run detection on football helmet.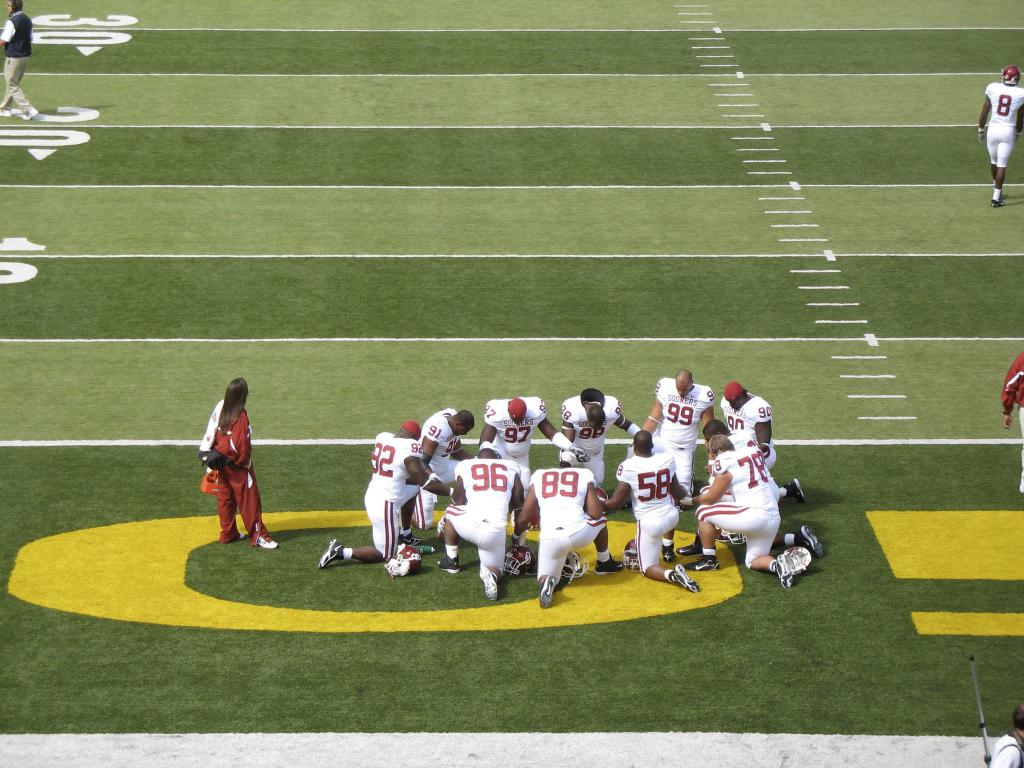
Result: 504 543 535 574.
